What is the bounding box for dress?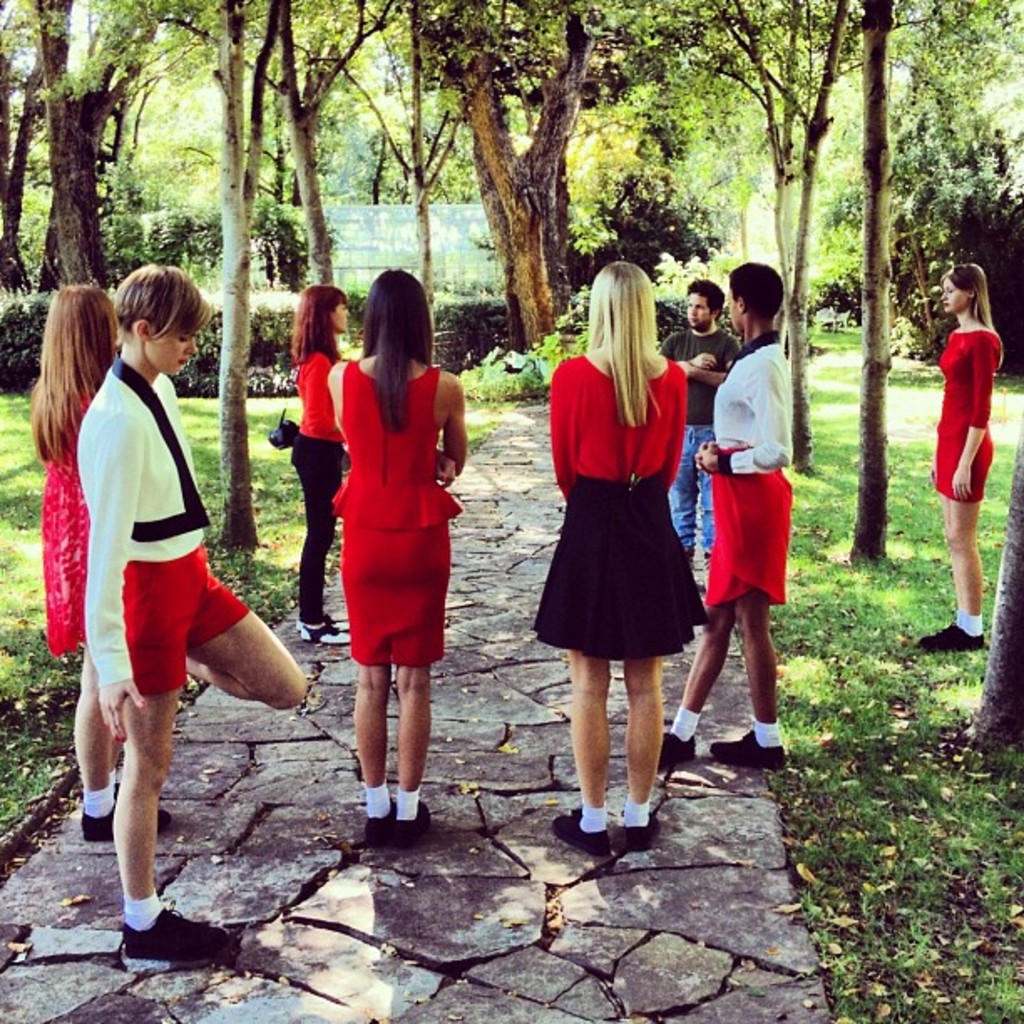
[929,325,1002,500].
